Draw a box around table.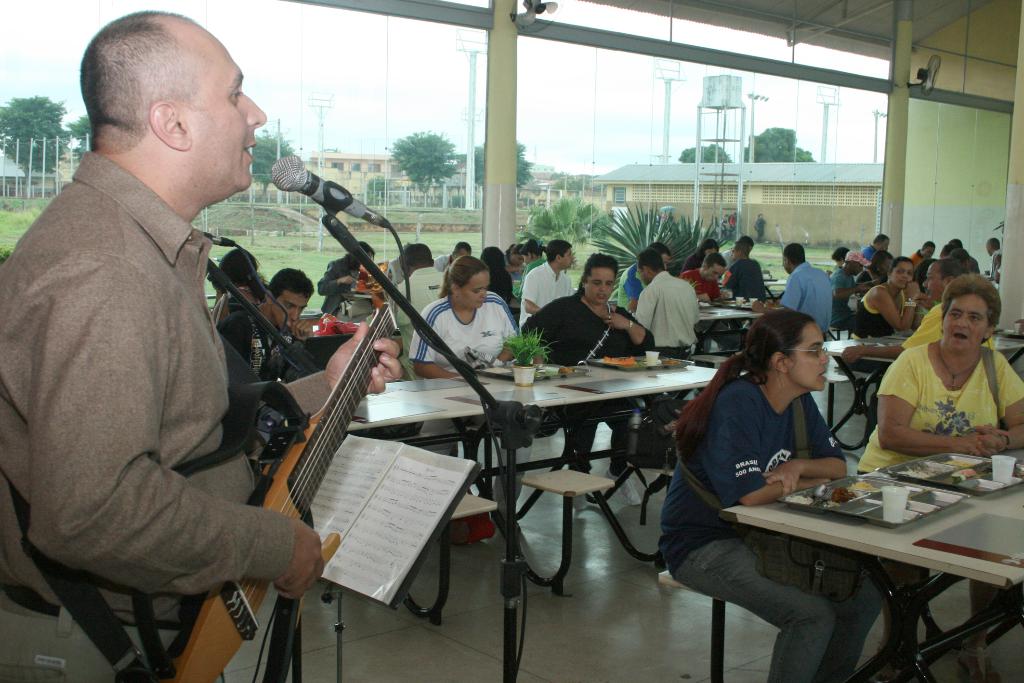
(334, 362, 750, 627).
